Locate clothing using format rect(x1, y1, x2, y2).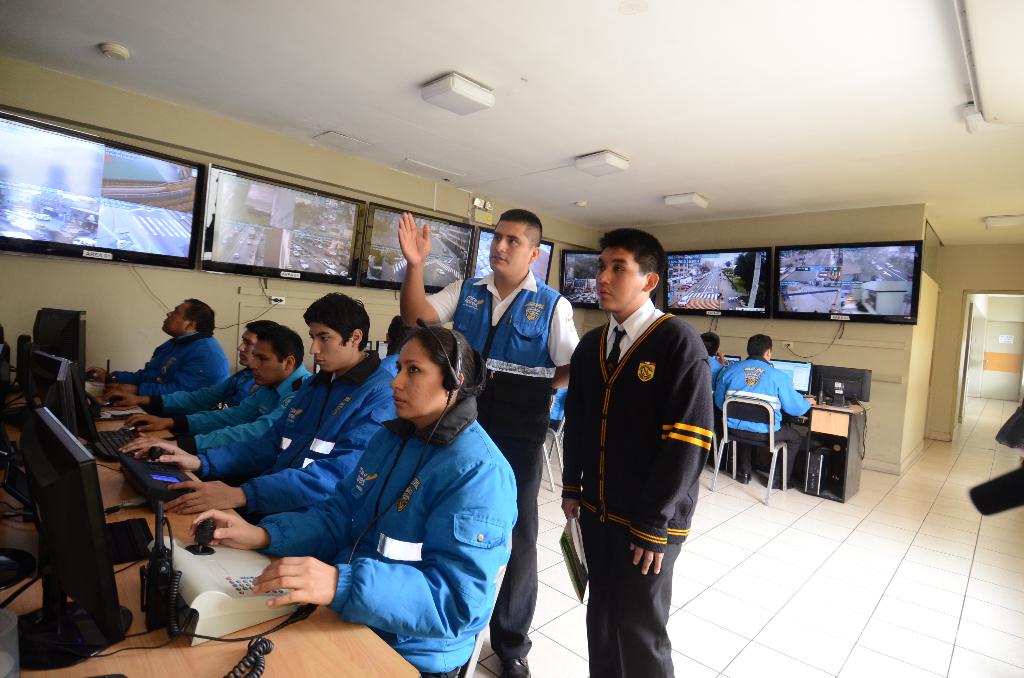
rect(259, 392, 518, 677).
